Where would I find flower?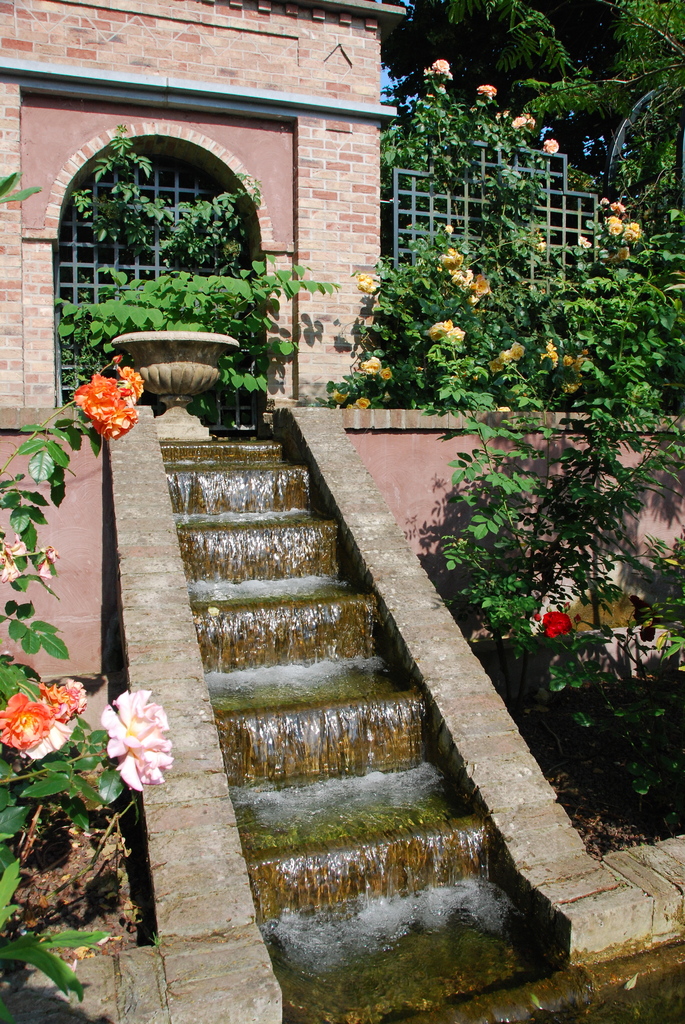
At (45,667,90,721).
